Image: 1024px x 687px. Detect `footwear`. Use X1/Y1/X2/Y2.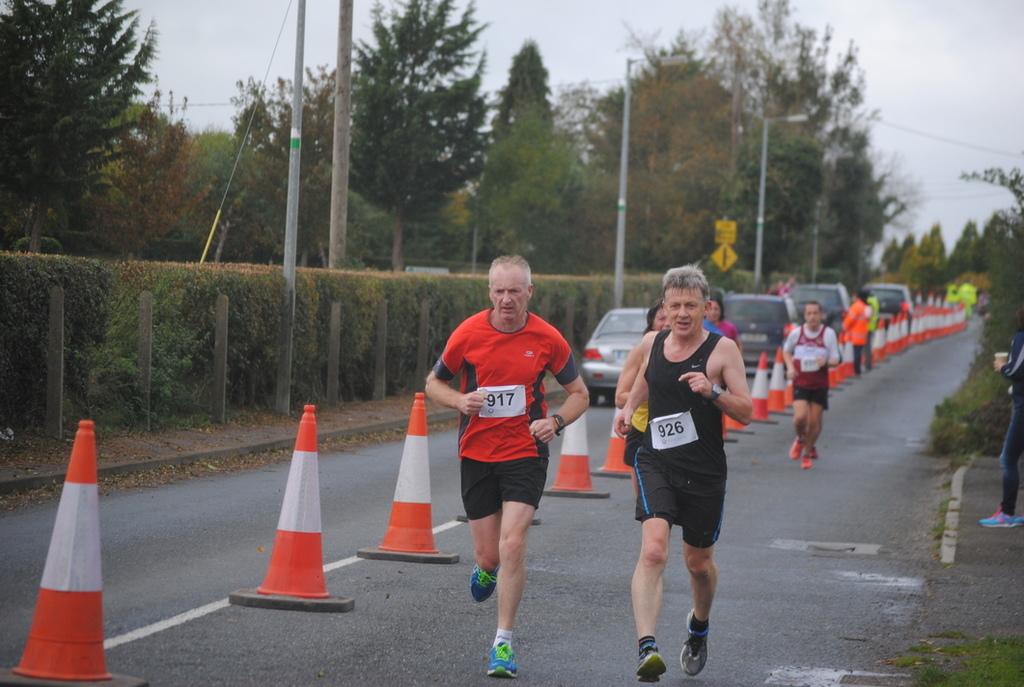
680/602/707/678.
